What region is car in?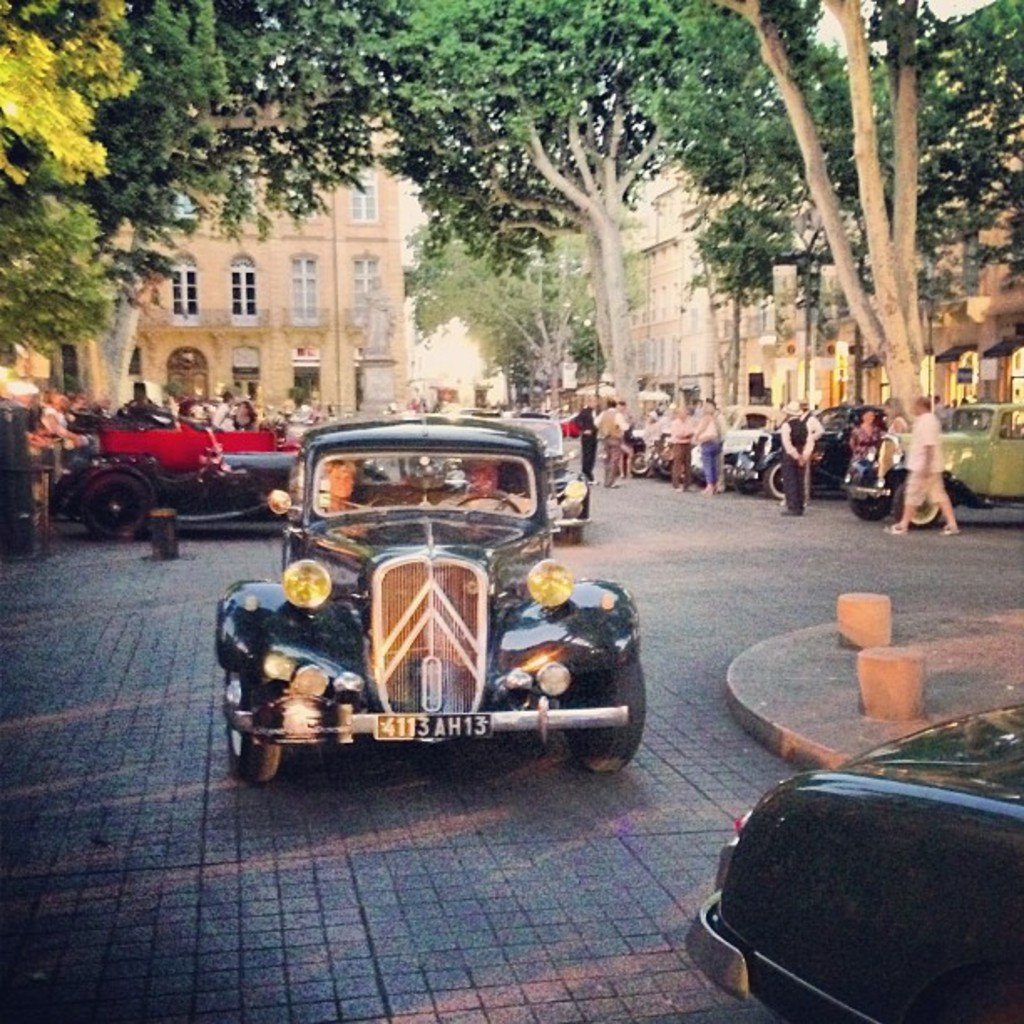
locate(219, 395, 653, 771).
